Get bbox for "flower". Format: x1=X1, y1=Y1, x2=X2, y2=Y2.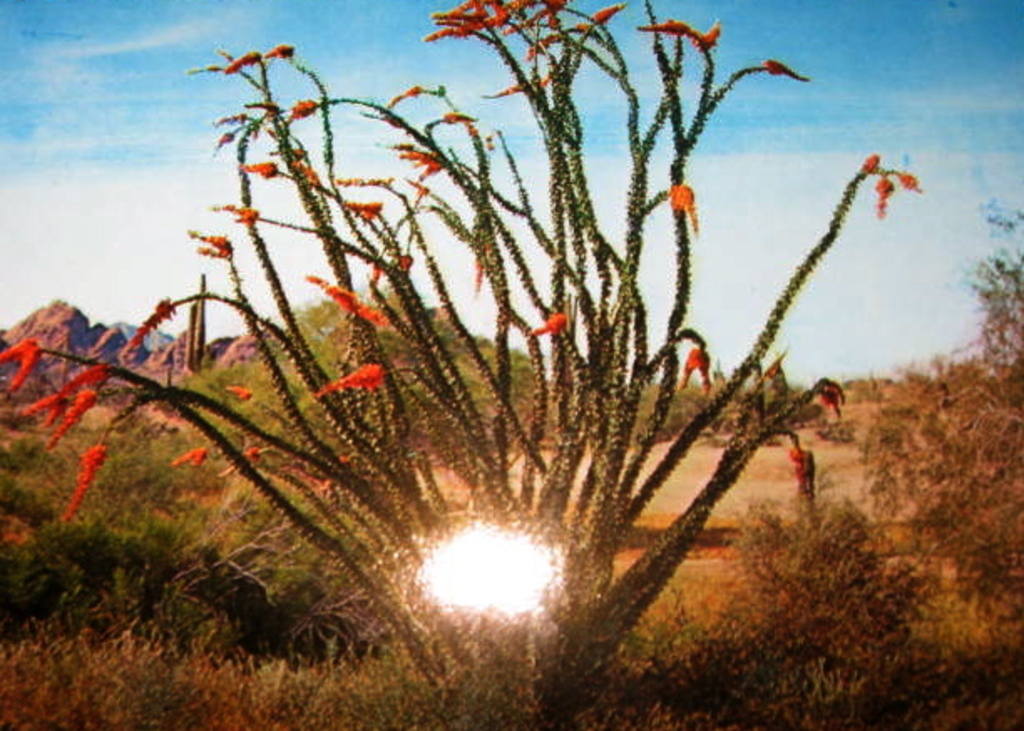
x1=351, y1=199, x2=385, y2=224.
